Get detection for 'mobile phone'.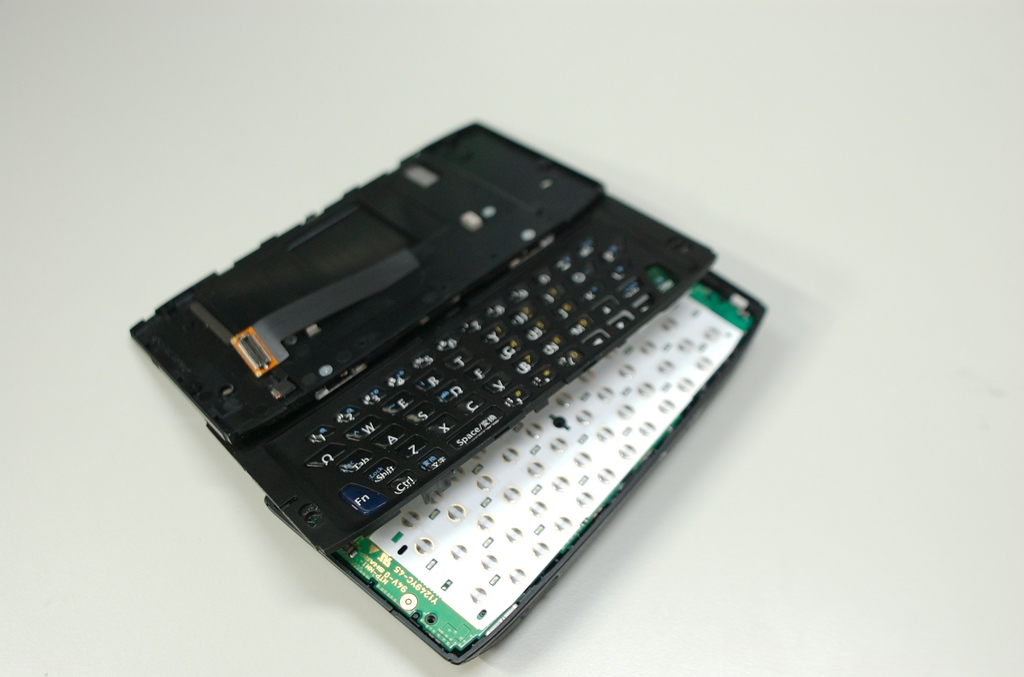
Detection: 126, 119, 765, 664.
